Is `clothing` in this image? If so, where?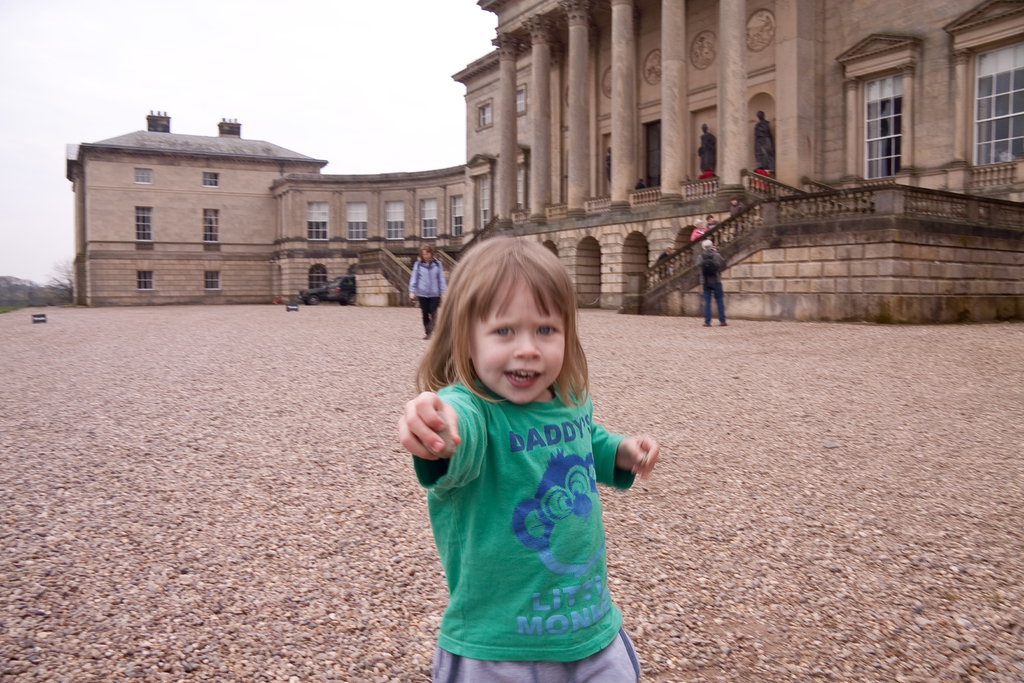
Yes, at left=410, top=254, right=444, bottom=332.
